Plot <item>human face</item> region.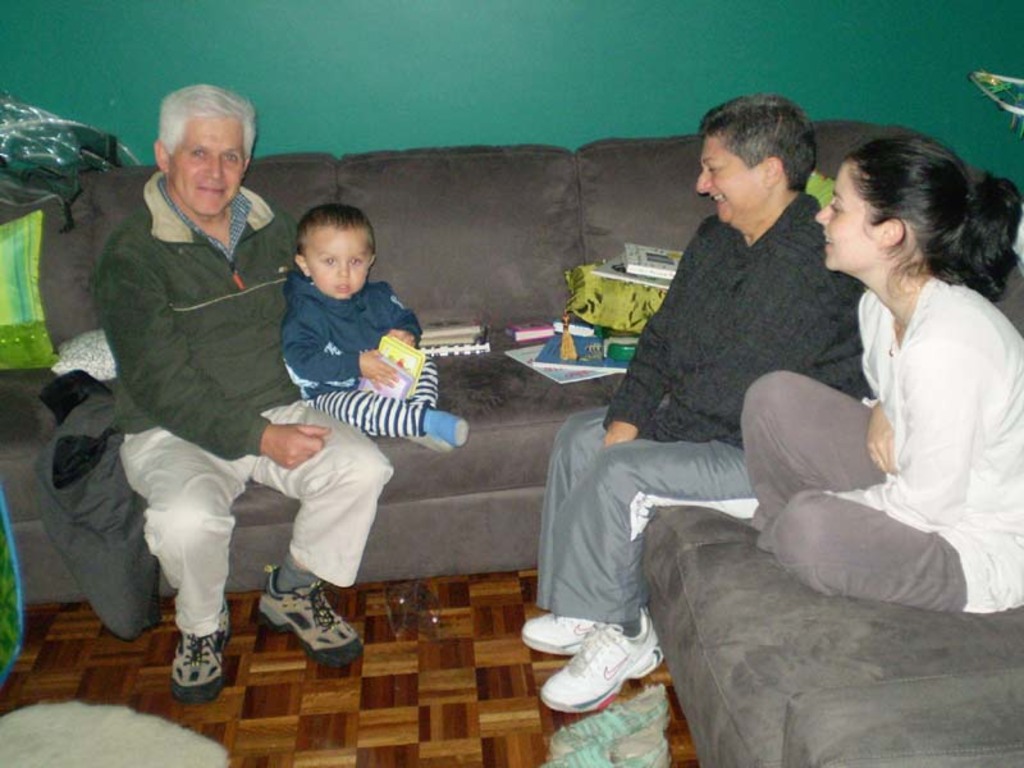
Plotted at {"x1": 165, "y1": 120, "x2": 247, "y2": 219}.
